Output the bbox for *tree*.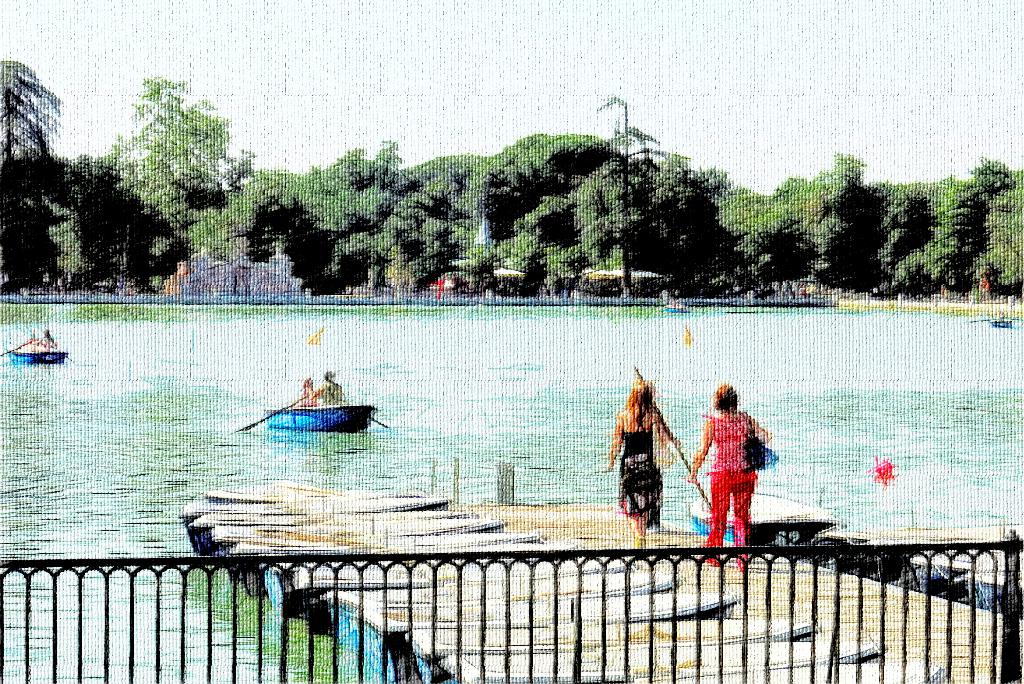
x1=0, y1=58, x2=58, y2=289.
